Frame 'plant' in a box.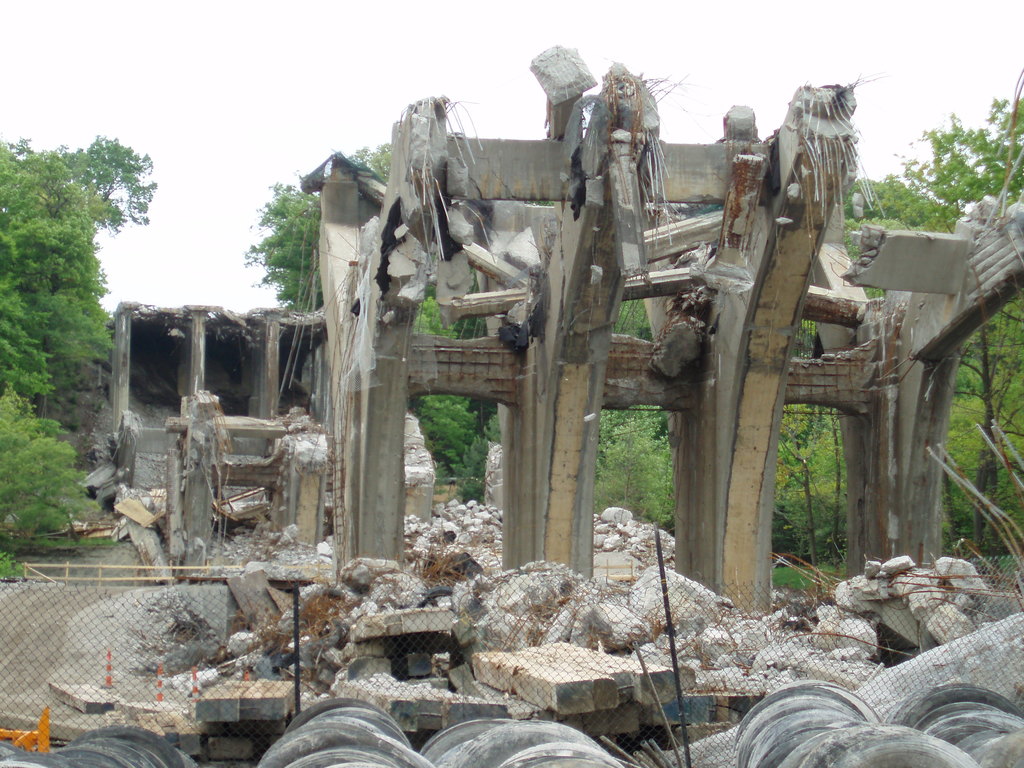
[578, 413, 684, 534].
